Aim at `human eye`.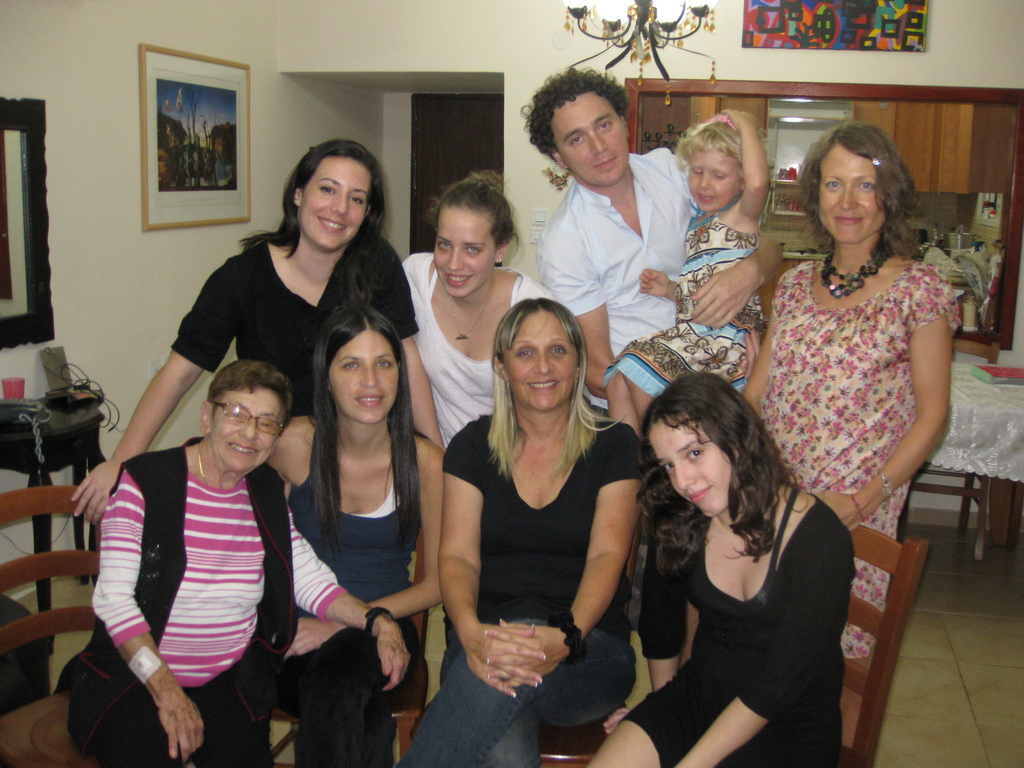
Aimed at l=599, t=118, r=614, b=134.
